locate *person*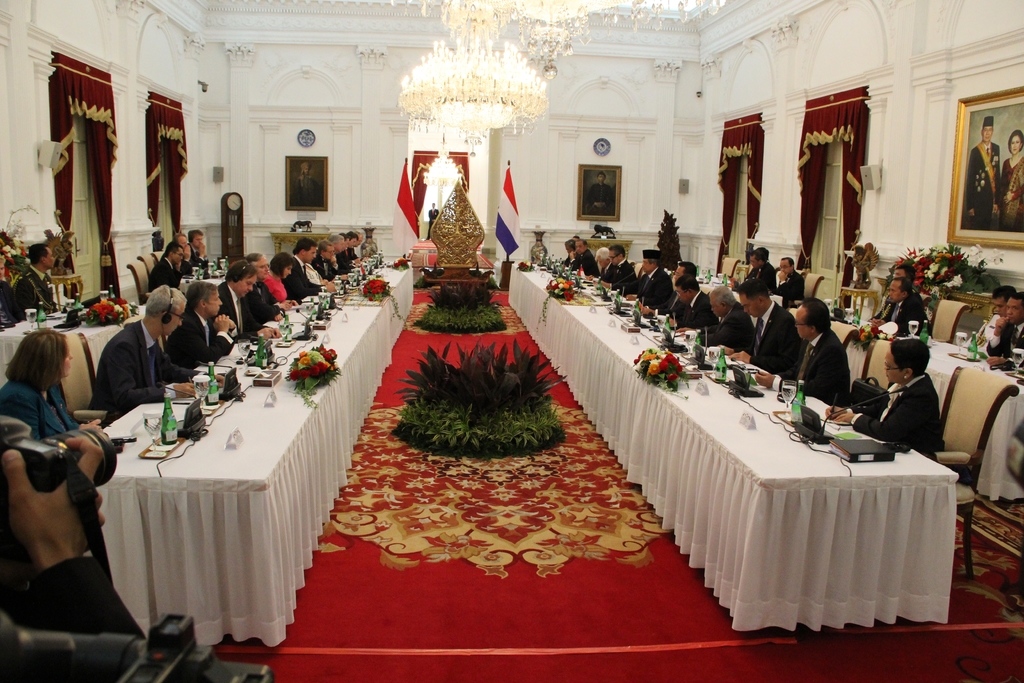
[left=773, top=255, right=806, bottom=314]
